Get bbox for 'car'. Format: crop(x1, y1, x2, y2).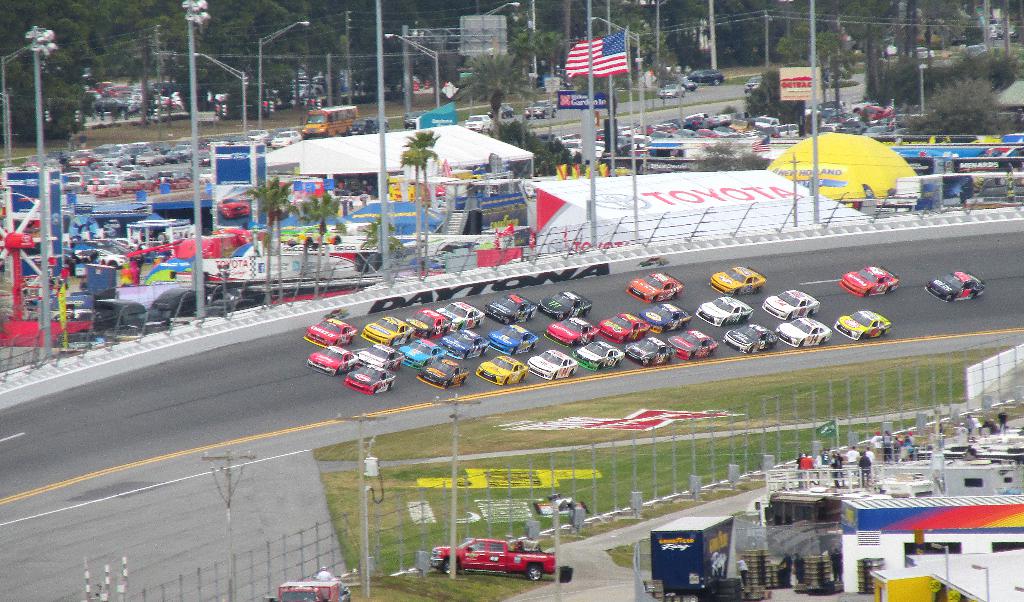
crop(832, 262, 903, 294).
